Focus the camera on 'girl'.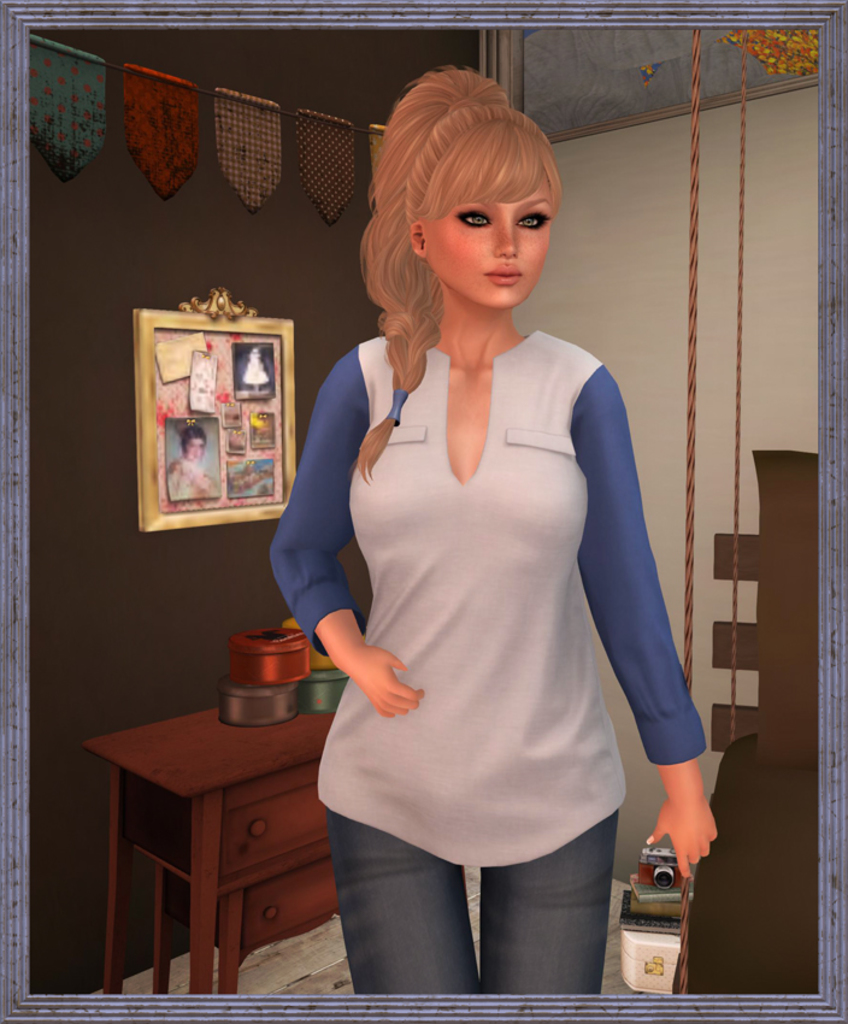
Focus region: [269,63,718,993].
